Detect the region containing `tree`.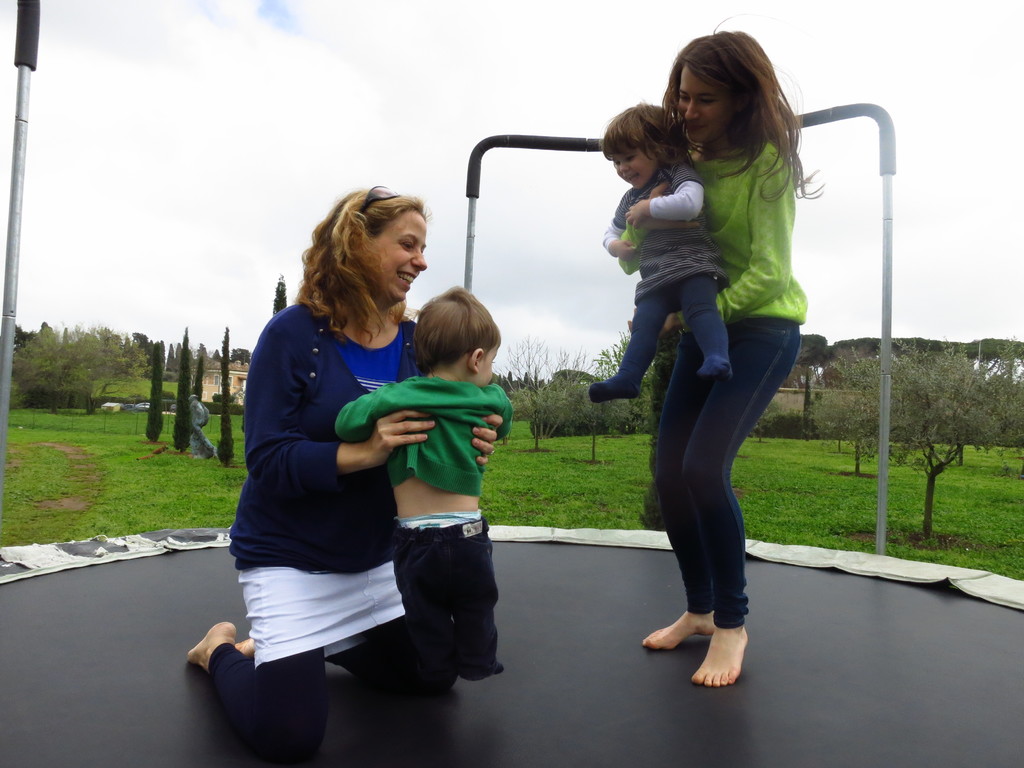
807,339,964,470.
